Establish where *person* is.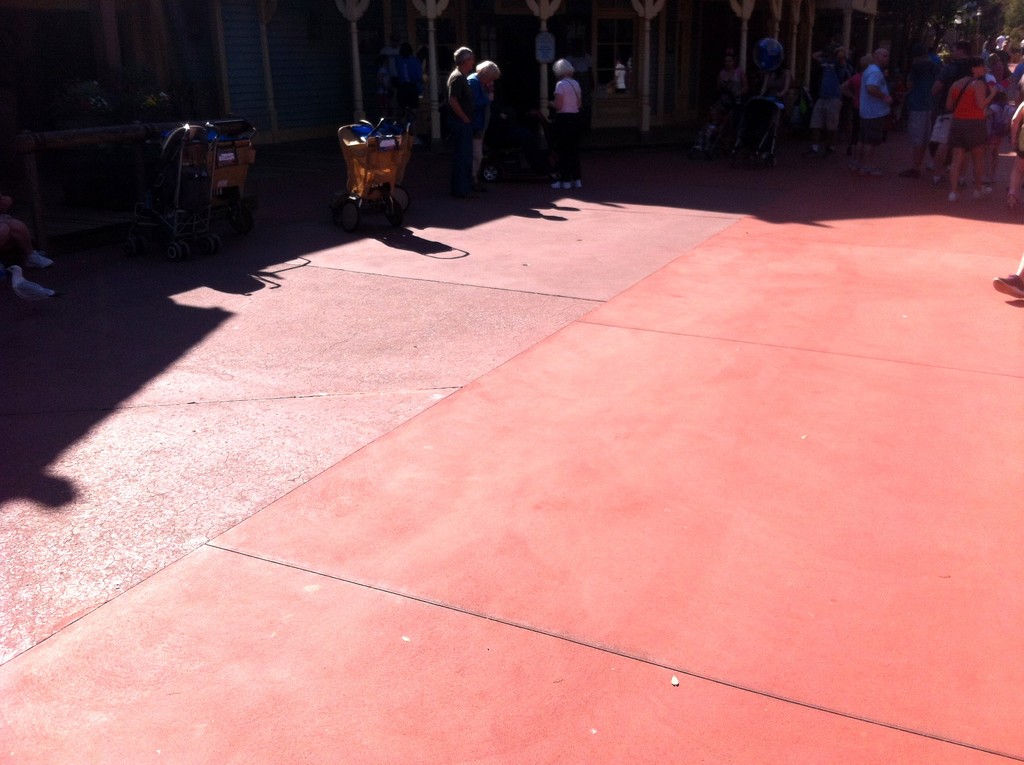
Established at [left=471, top=58, right=502, bottom=193].
